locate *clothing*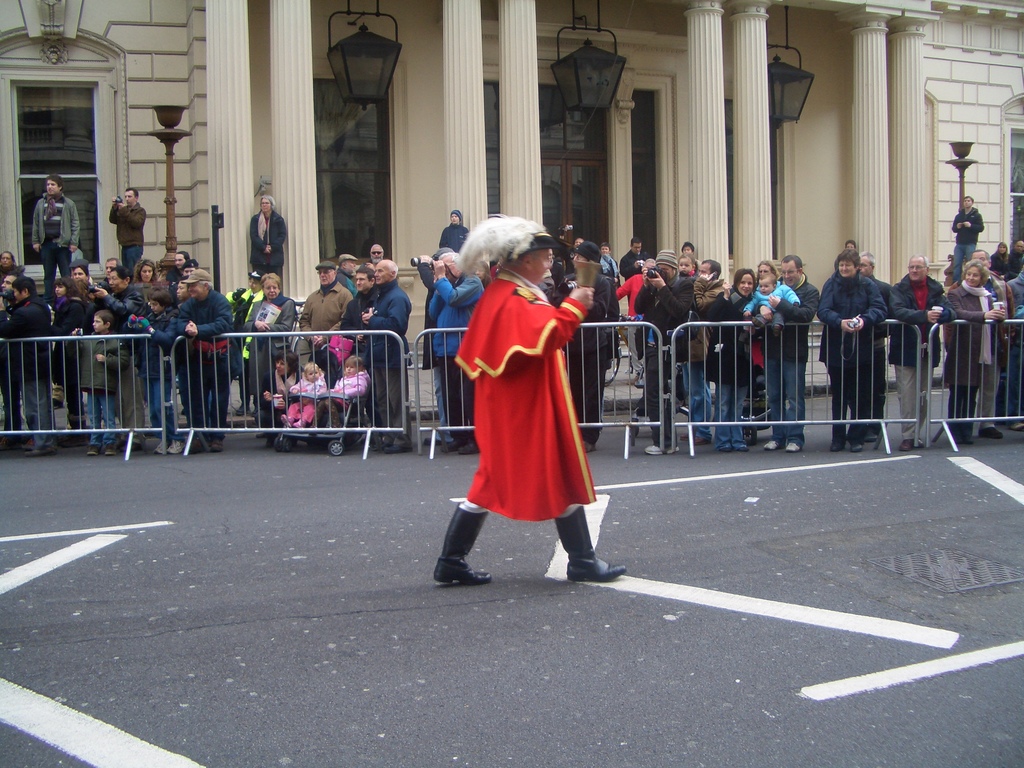
detection(332, 364, 369, 404)
